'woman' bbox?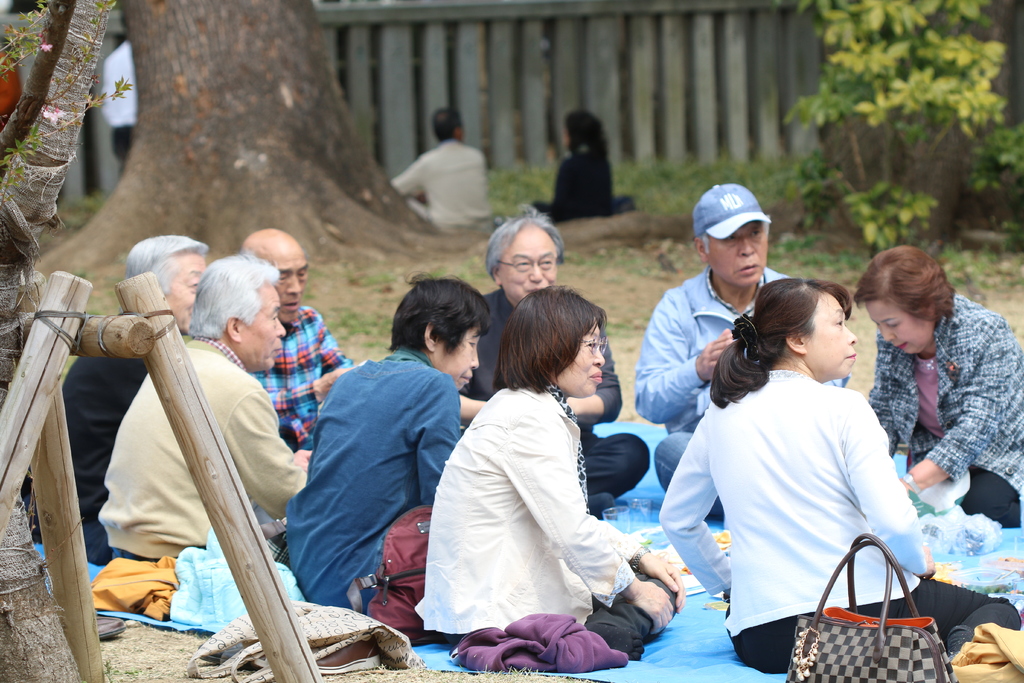
pyautogui.locateOnScreen(860, 247, 1023, 543)
